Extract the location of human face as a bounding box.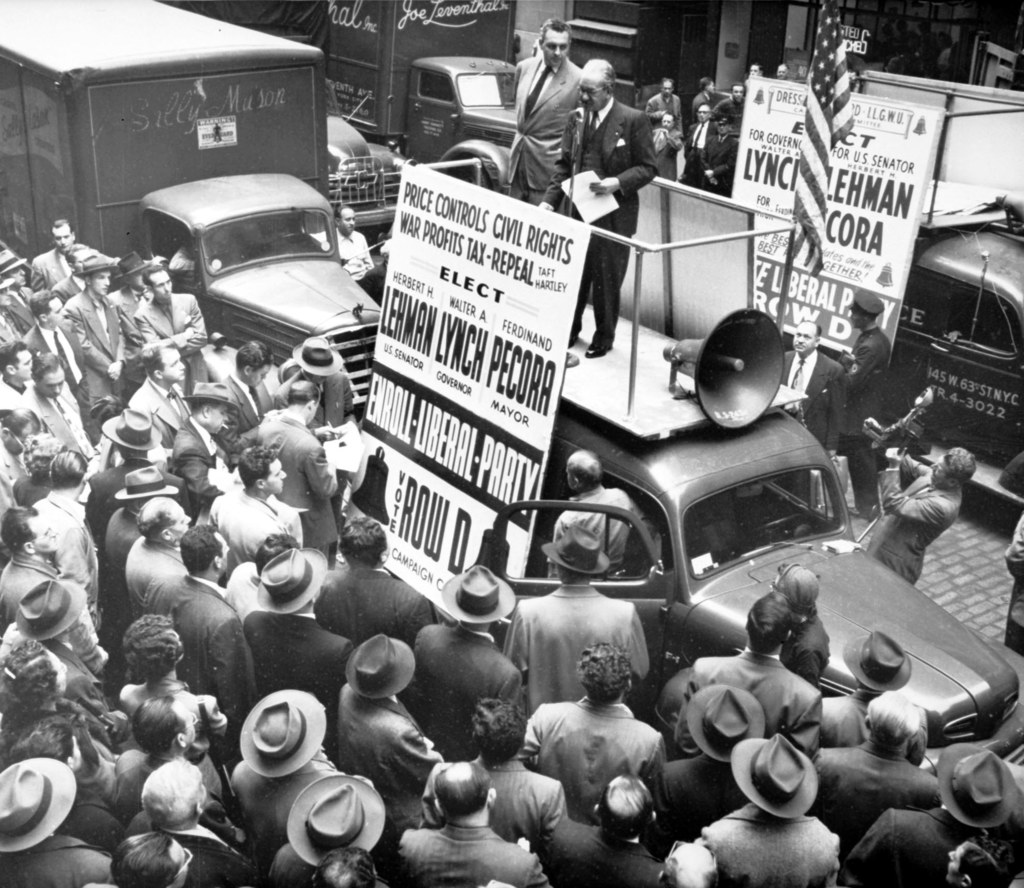
(left=733, top=88, right=748, bottom=102).
